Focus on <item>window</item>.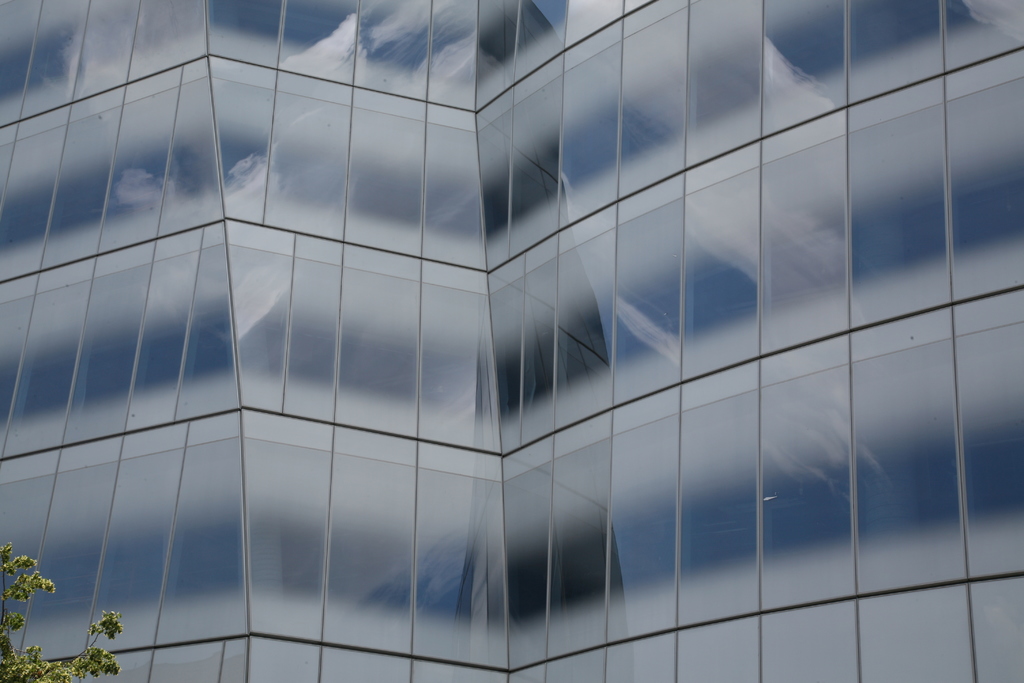
Focused at region(556, 227, 614, 427).
